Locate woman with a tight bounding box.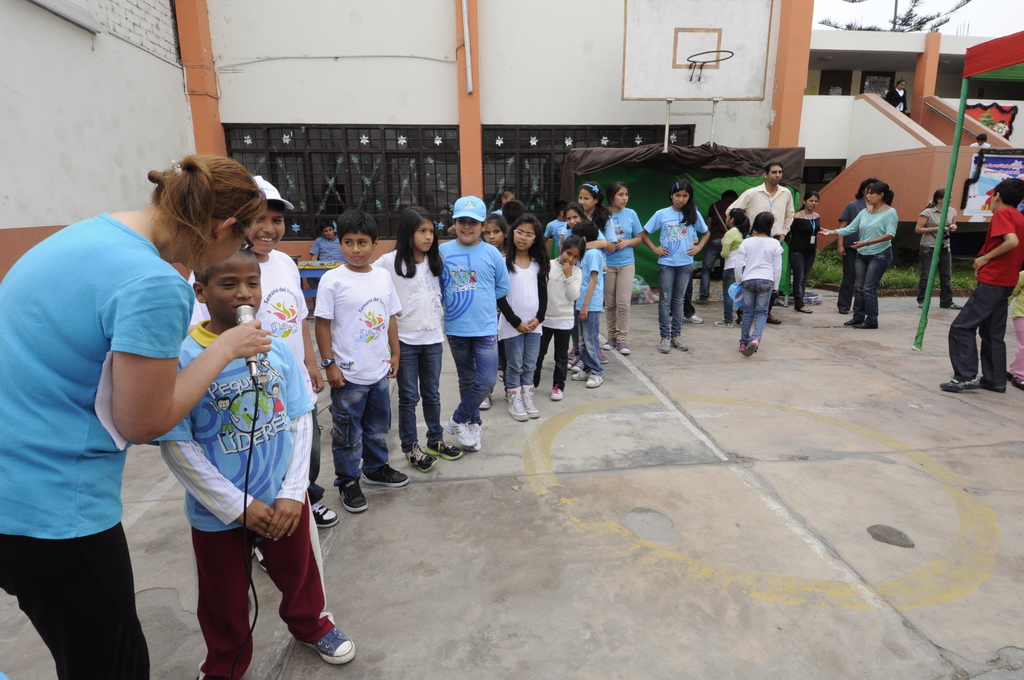
detection(0, 154, 259, 679).
